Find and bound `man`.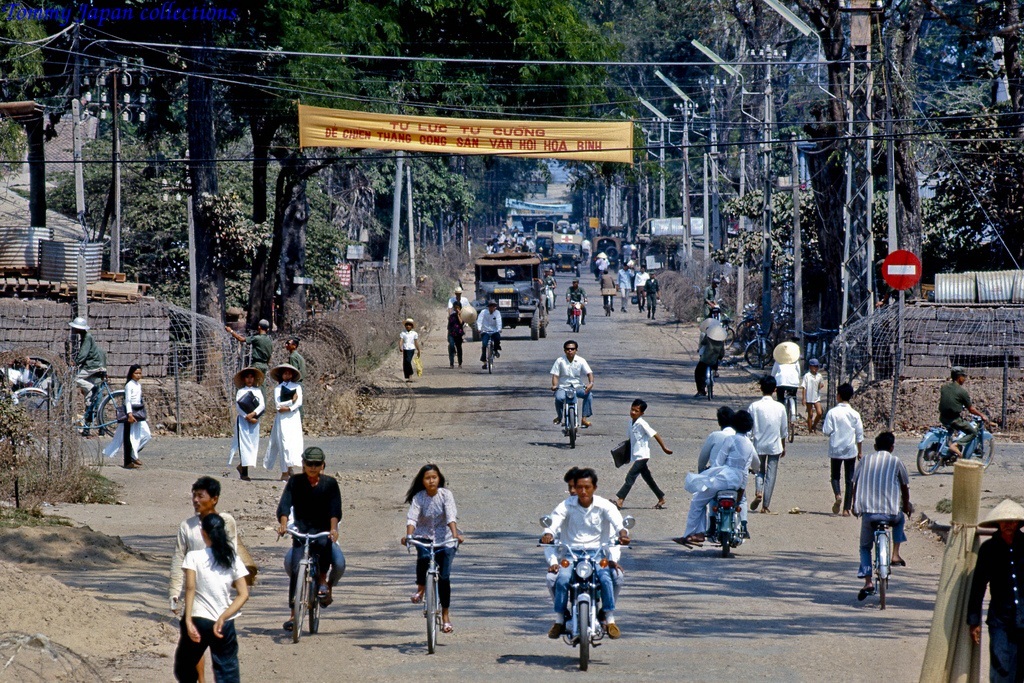
Bound: bbox=[284, 337, 305, 377].
